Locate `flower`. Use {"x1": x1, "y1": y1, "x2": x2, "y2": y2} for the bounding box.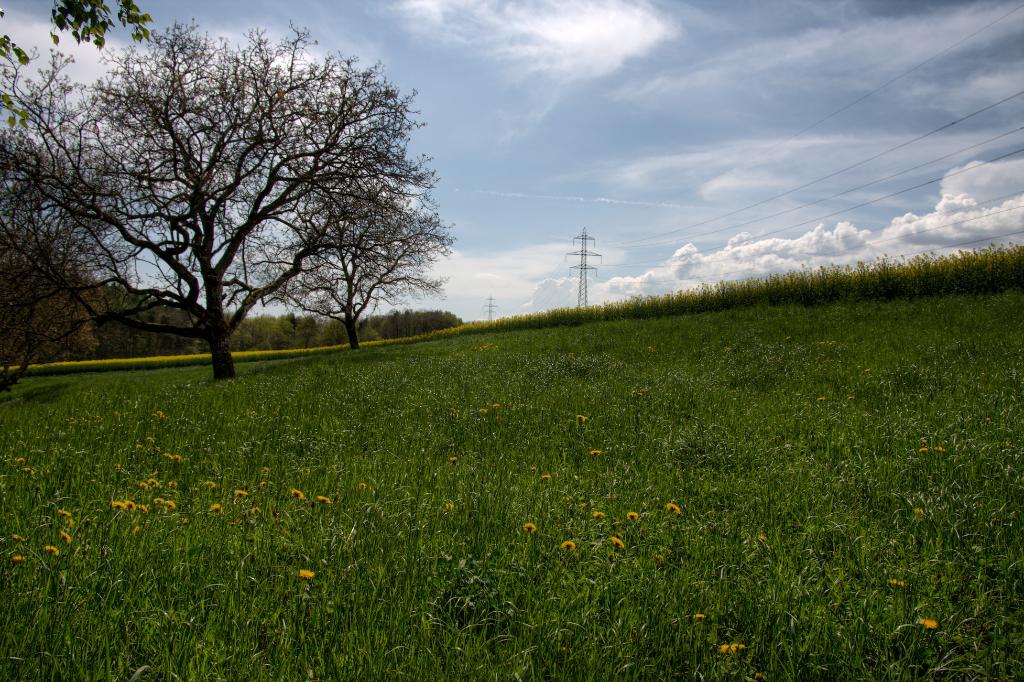
{"x1": 477, "y1": 409, "x2": 487, "y2": 414}.
